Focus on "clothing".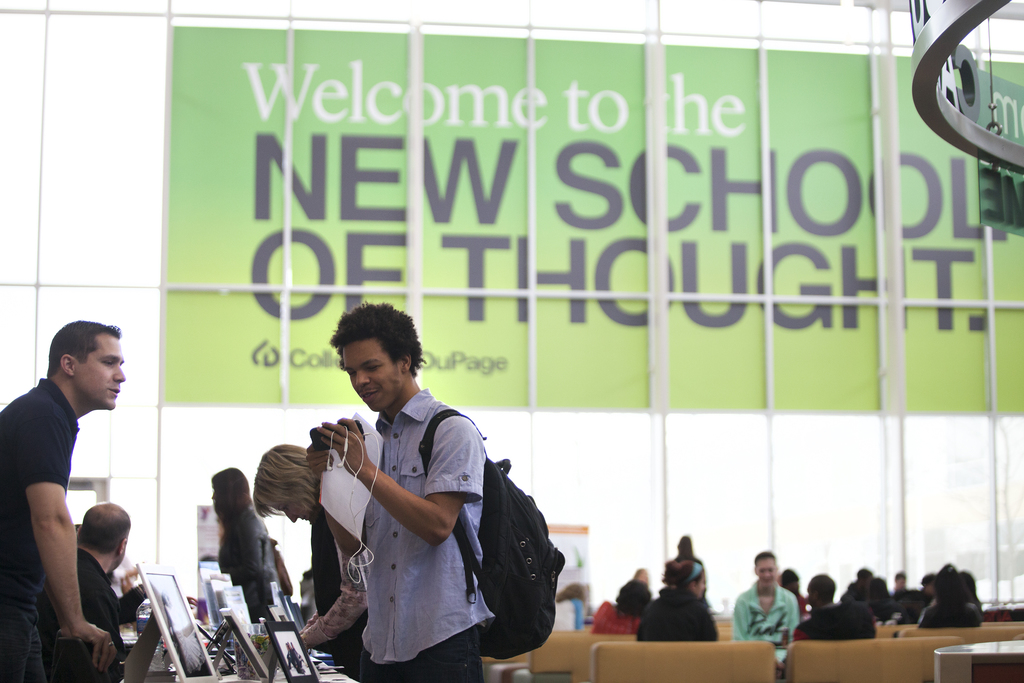
Focused at bbox=(216, 509, 273, 620).
